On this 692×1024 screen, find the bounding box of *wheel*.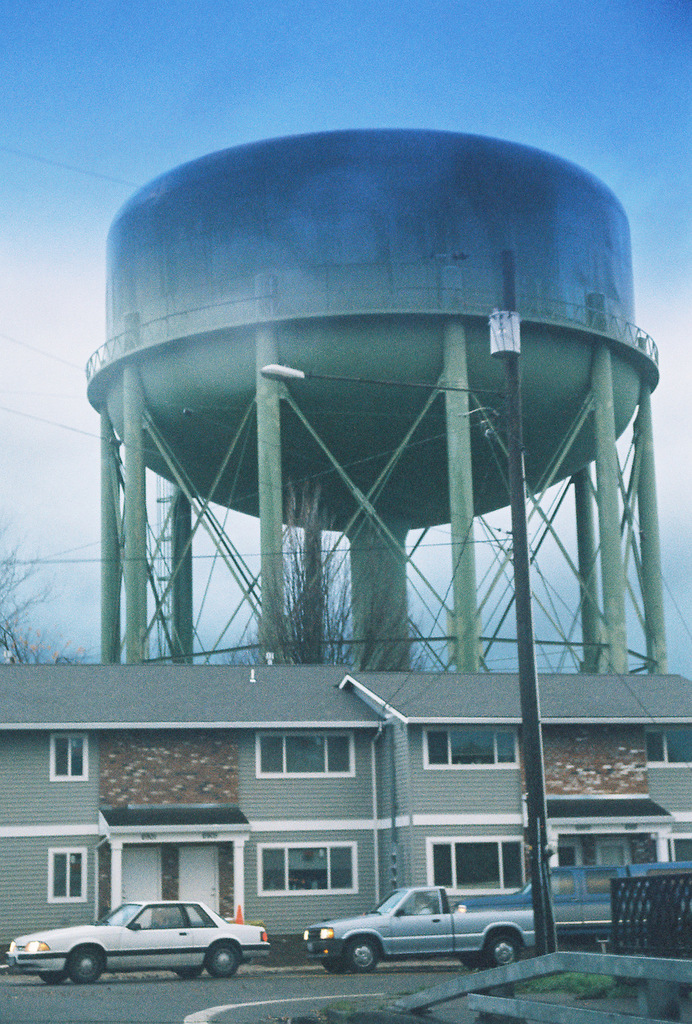
Bounding box: detection(486, 927, 527, 970).
